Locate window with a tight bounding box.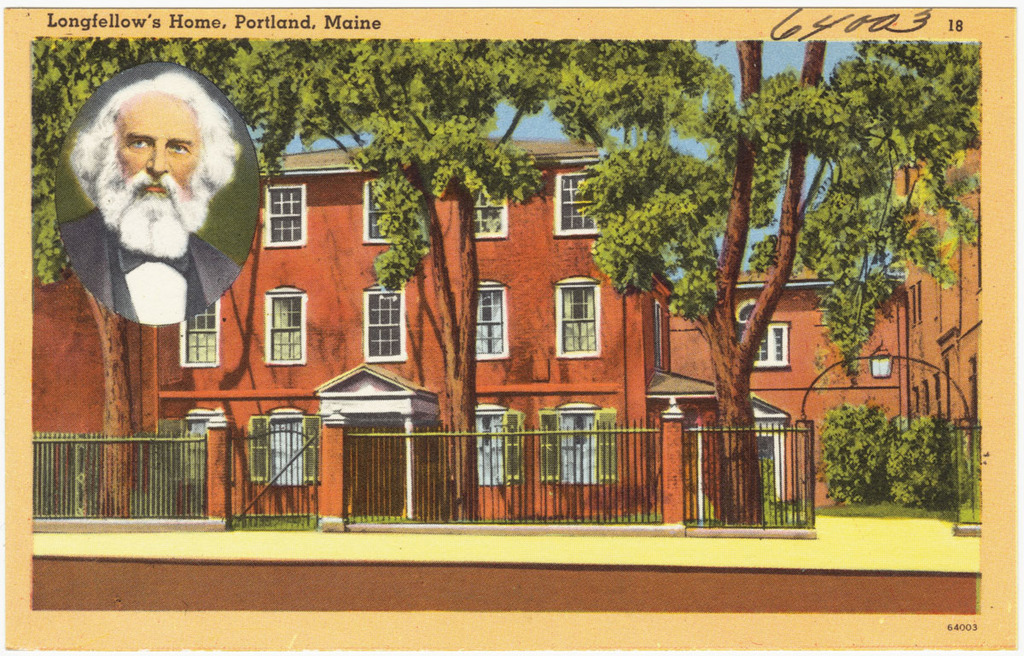
rect(561, 171, 608, 244).
